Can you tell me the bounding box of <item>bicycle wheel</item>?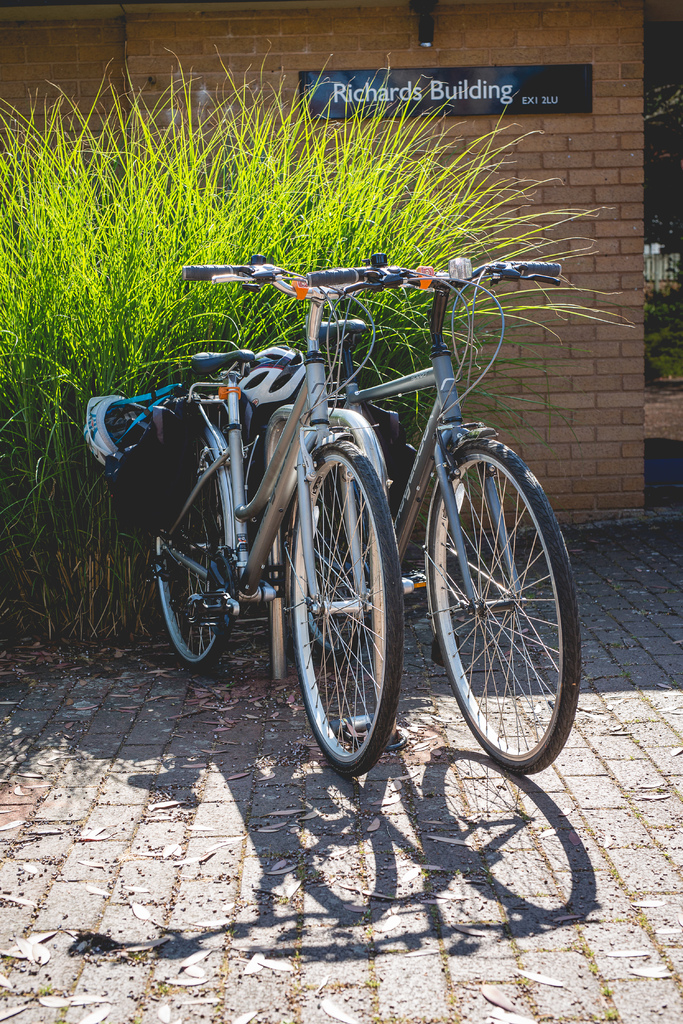
[x1=150, y1=428, x2=248, y2=676].
